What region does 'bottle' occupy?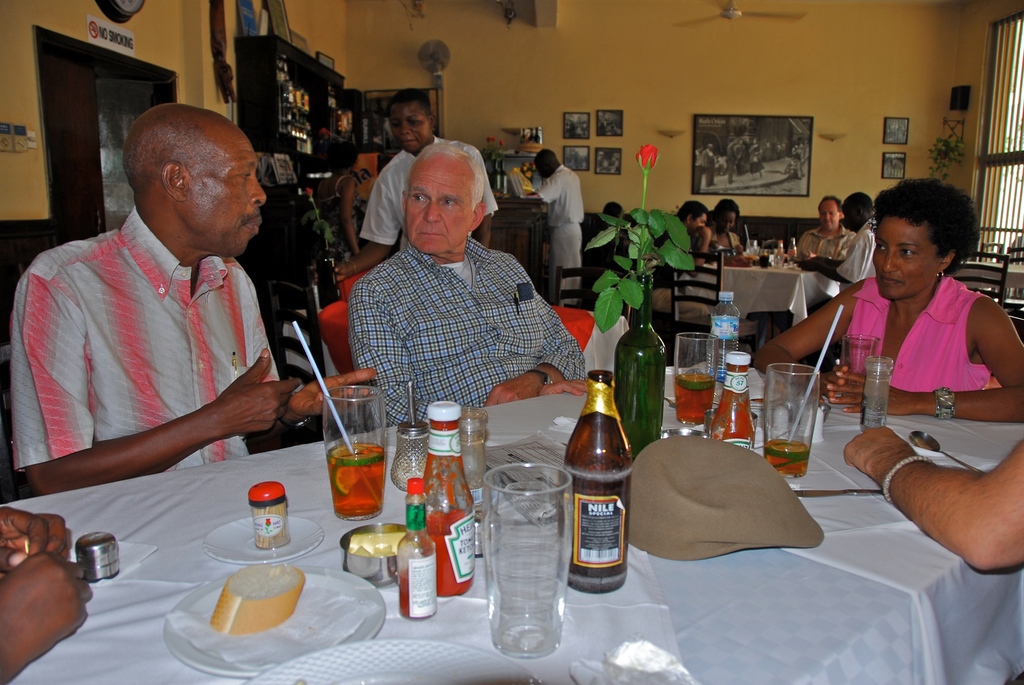
crop(399, 480, 433, 618).
